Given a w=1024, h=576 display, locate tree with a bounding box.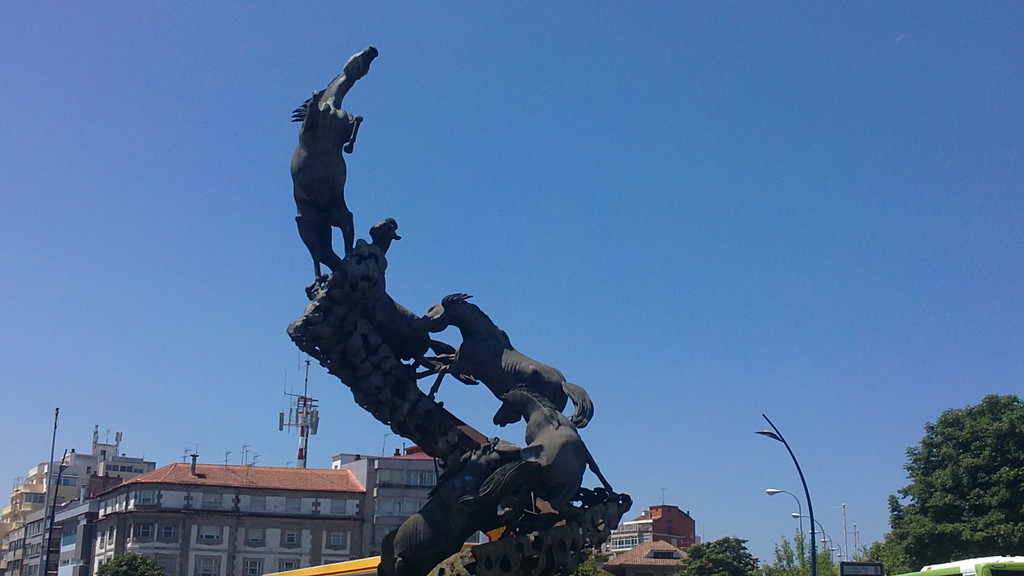
Located: box=[680, 536, 762, 575].
